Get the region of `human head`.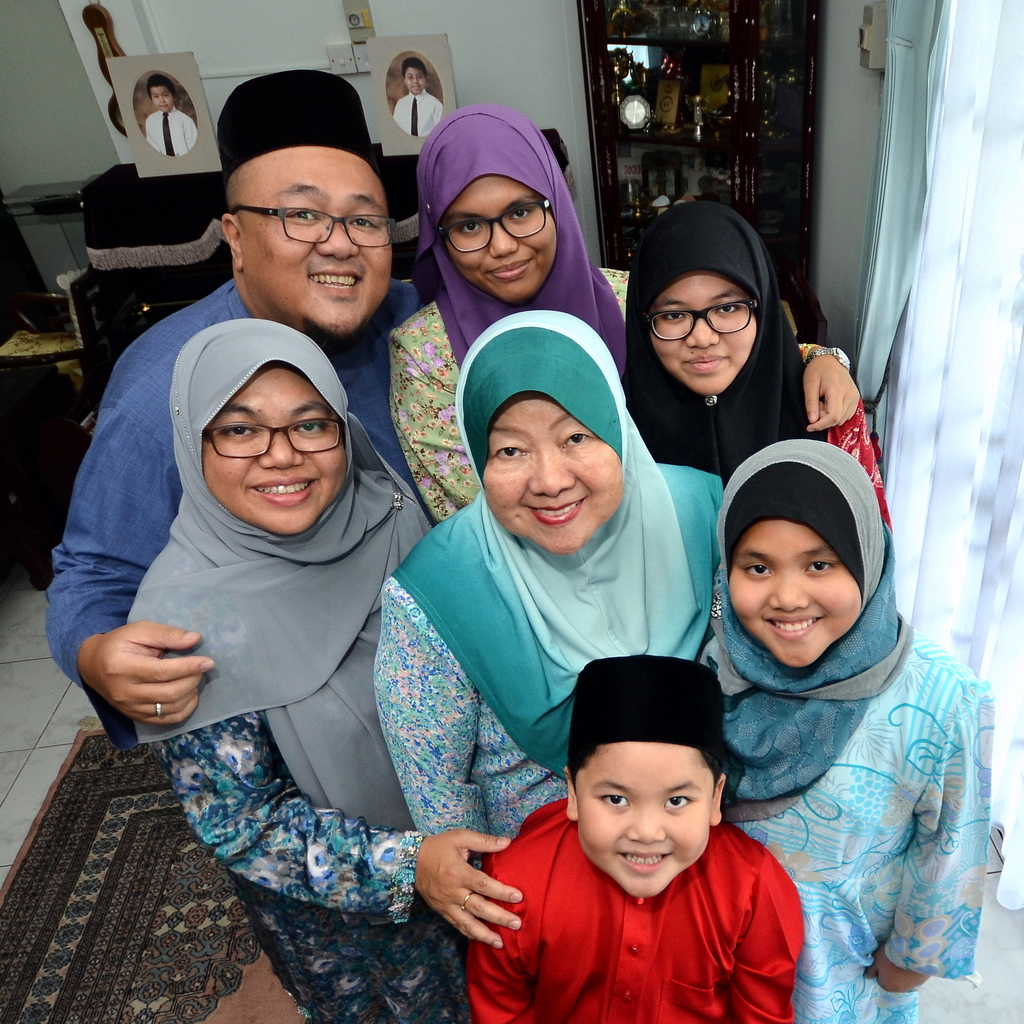
[x1=636, y1=200, x2=765, y2=395].
